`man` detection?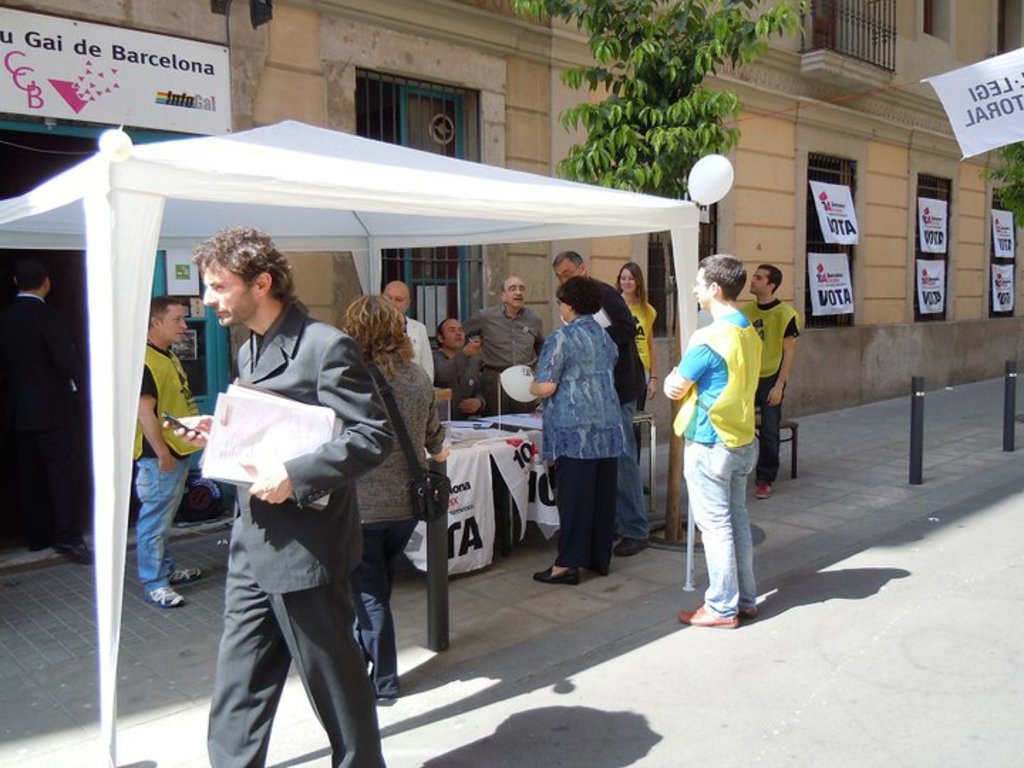
(left=465, top=277, right=550, bottom=417)
